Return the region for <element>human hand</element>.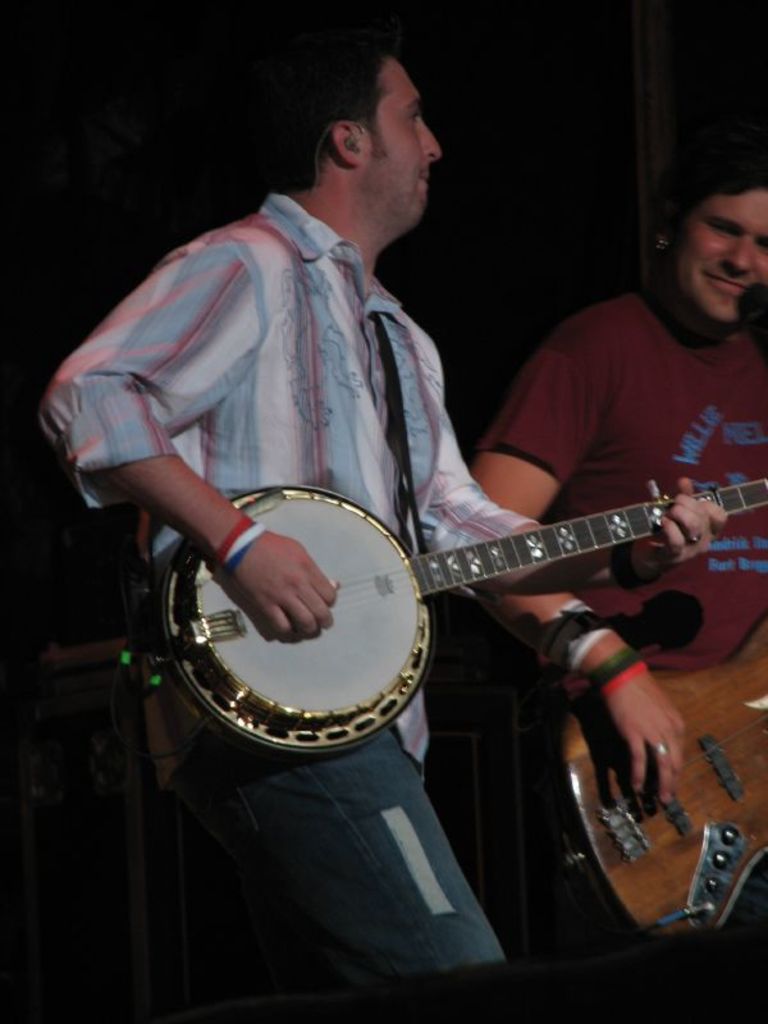
{"left": 237, "top": 530, "right": 338, "bottom": 637}.
